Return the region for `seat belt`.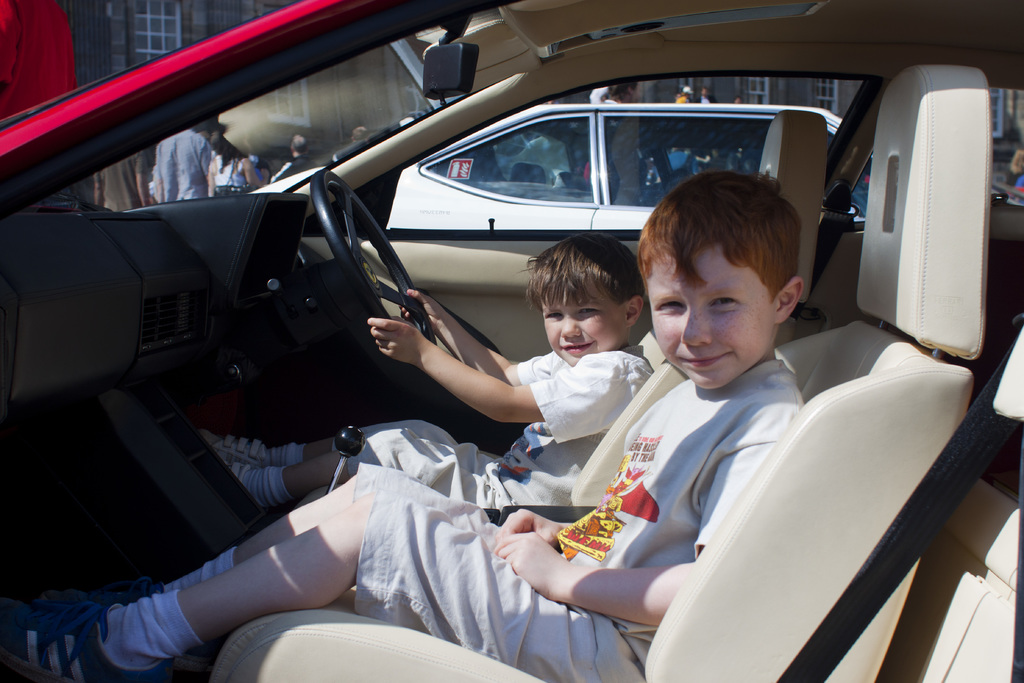
<region>770, 311, 1023, 682</region>.
